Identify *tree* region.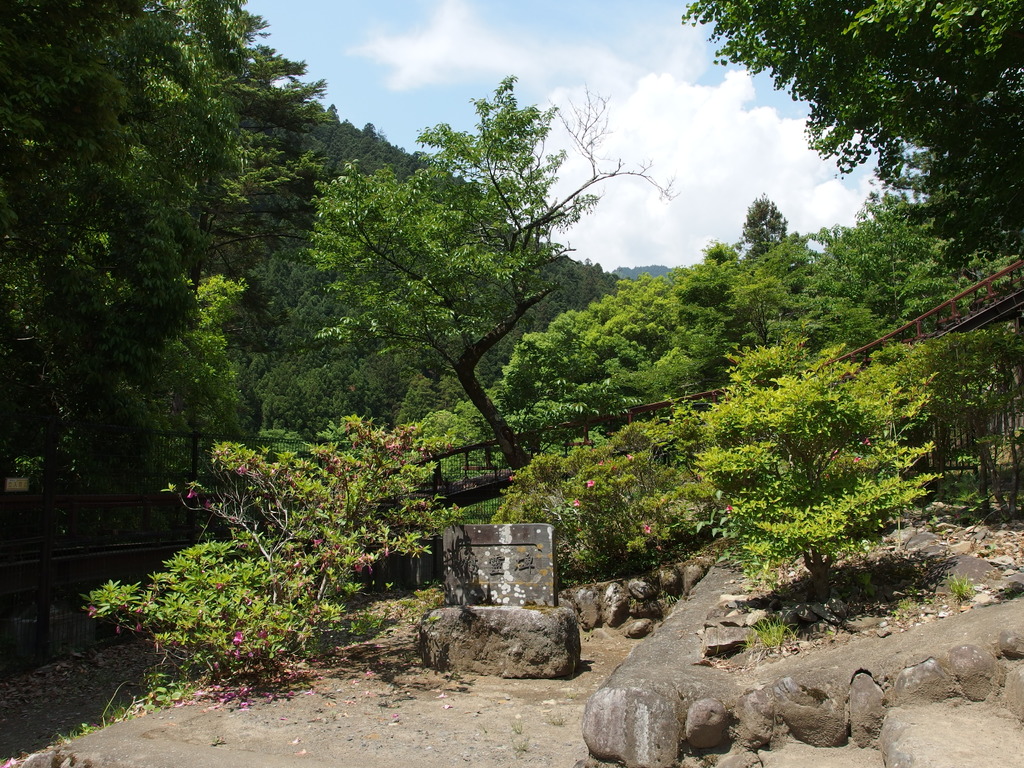
Region: [left=310, top=60, right=674, bottom=486].
